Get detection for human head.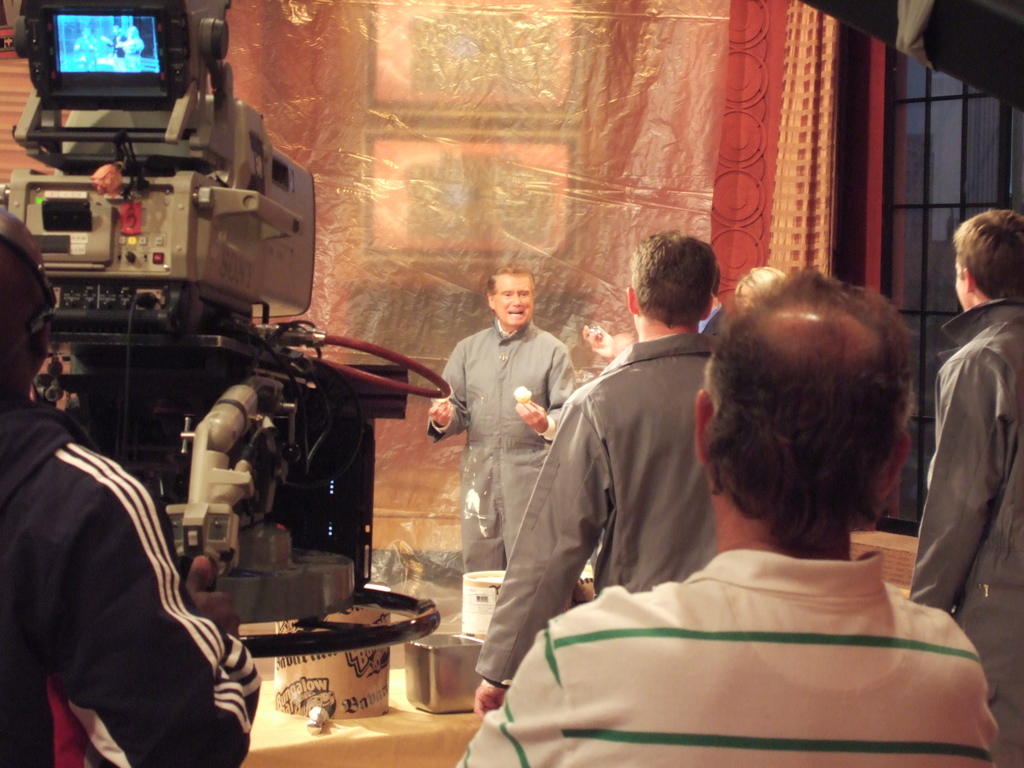
Detection: 488, 260, 535, 326.
